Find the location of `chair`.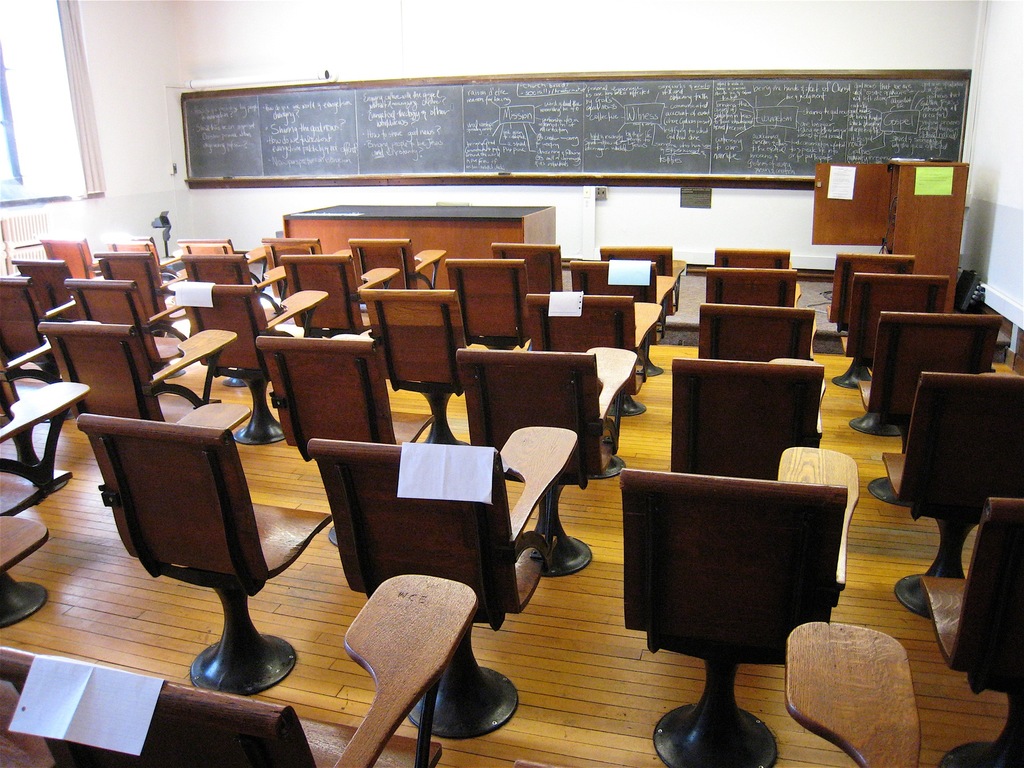
Location: {"x1": 174, "y1": 236, "x2": 266, "y2": 299}.
